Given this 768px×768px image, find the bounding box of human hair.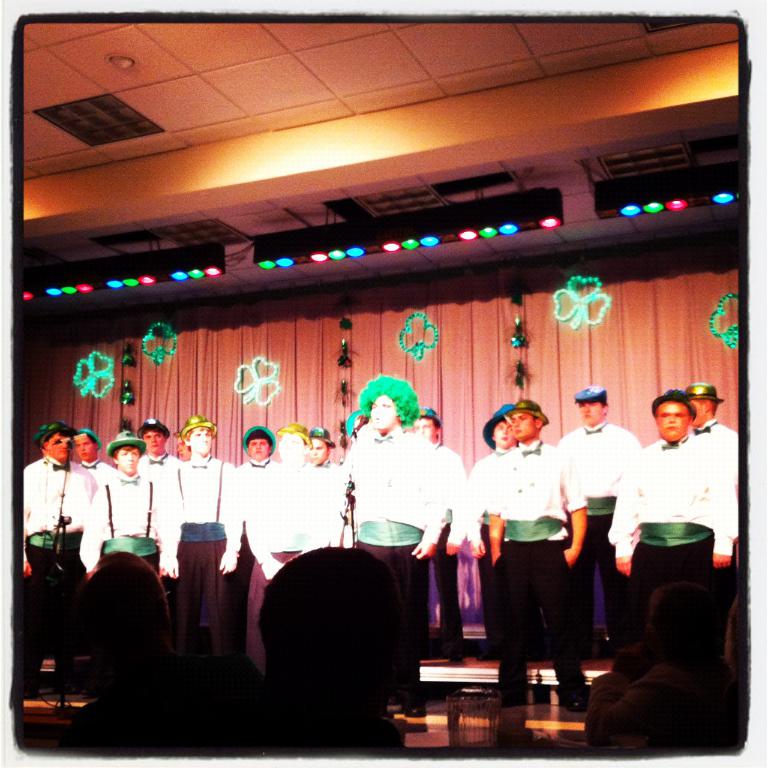
(left=246, top=430, right=274, bottom=452).
